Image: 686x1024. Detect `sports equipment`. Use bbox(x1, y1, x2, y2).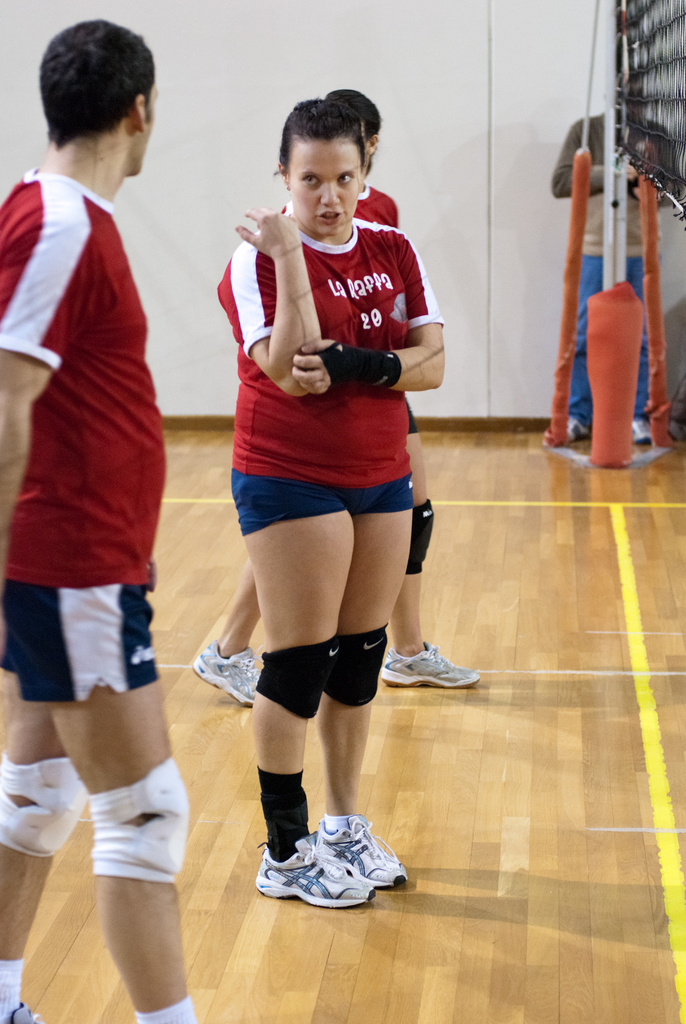
bbox(584, 0, 685, 458).
